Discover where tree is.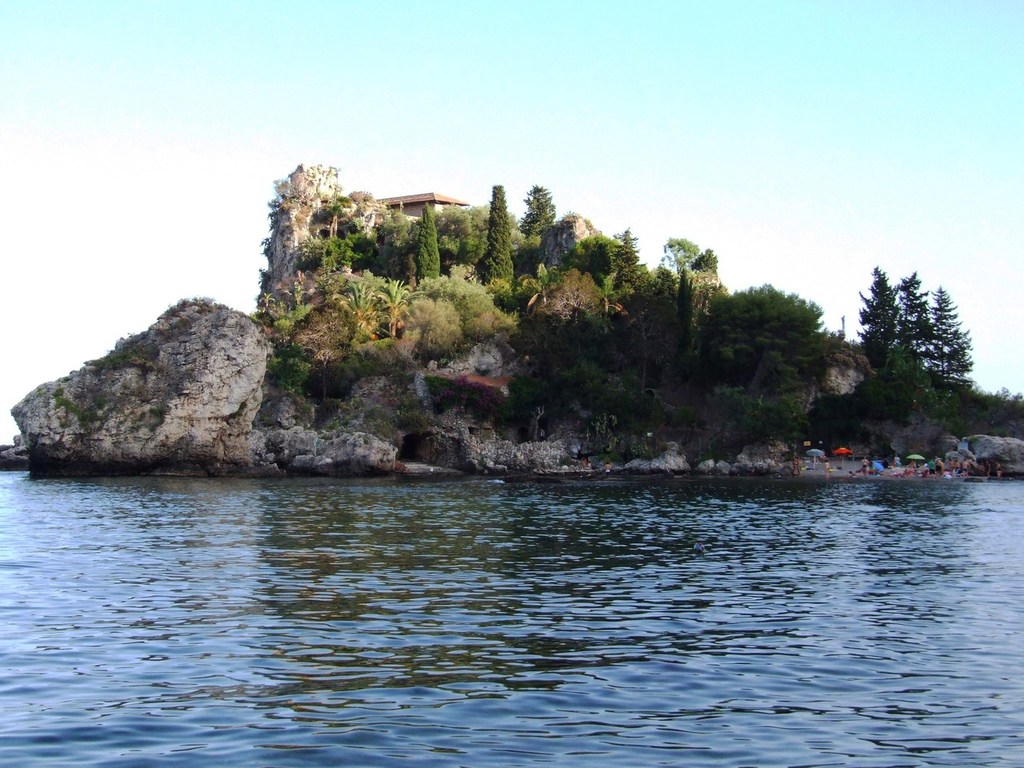
Discovered at x1=859 y1=248 x2=965 y2=402.
